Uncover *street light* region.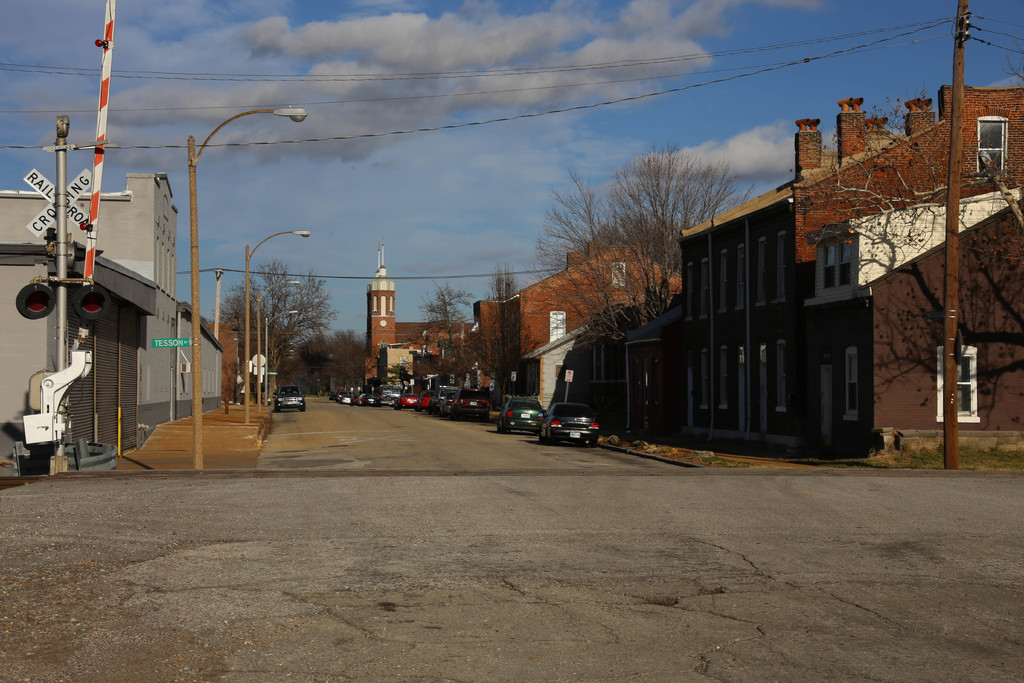
Uncovered: pyautogui.locateOnScreen(266, 311, 303, 404).
